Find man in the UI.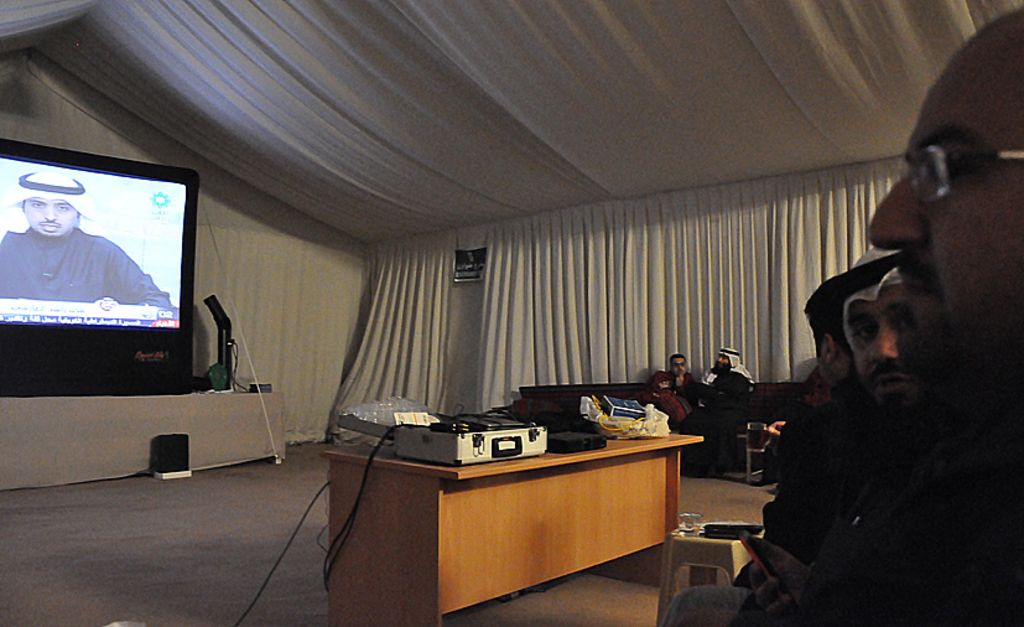
UI element at (x1=0, y1=169, x2=172, y2=309).
